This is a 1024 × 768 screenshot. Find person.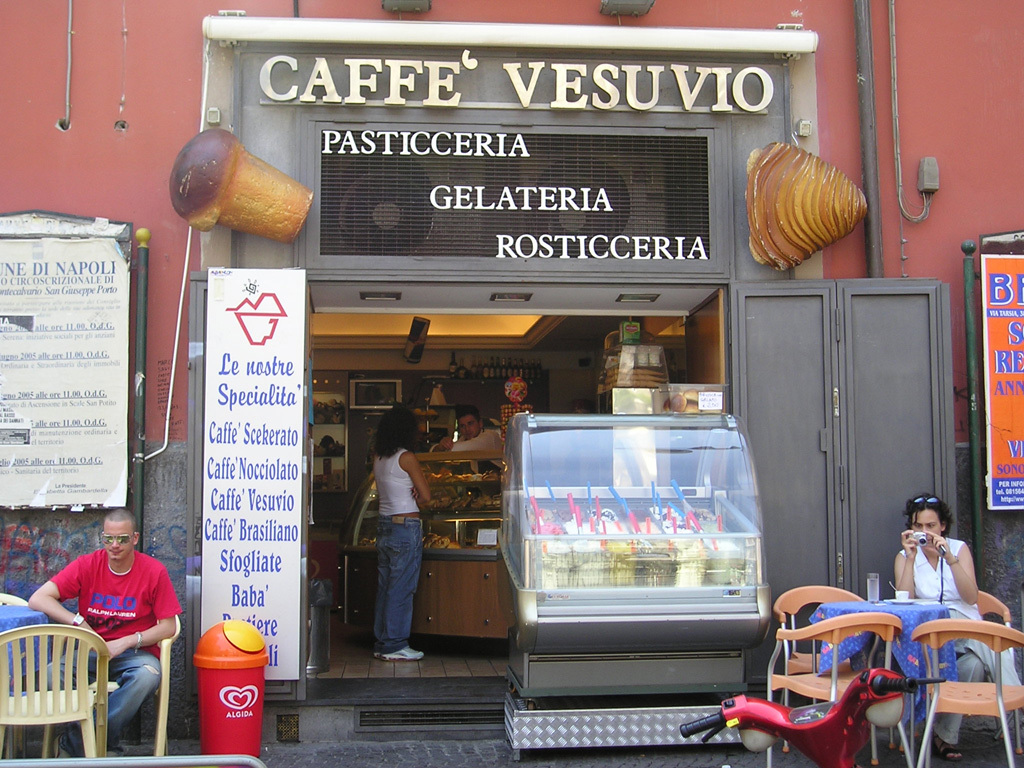
Bounding box: rect(349, 397, 434, 681).
